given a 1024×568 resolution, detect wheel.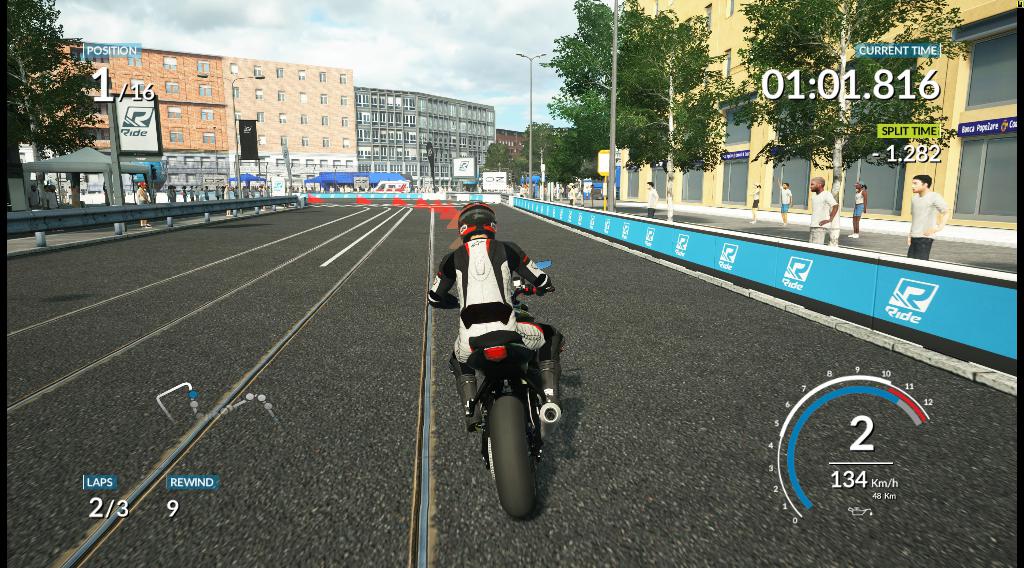
bbox(477, 393, 553, 509).
